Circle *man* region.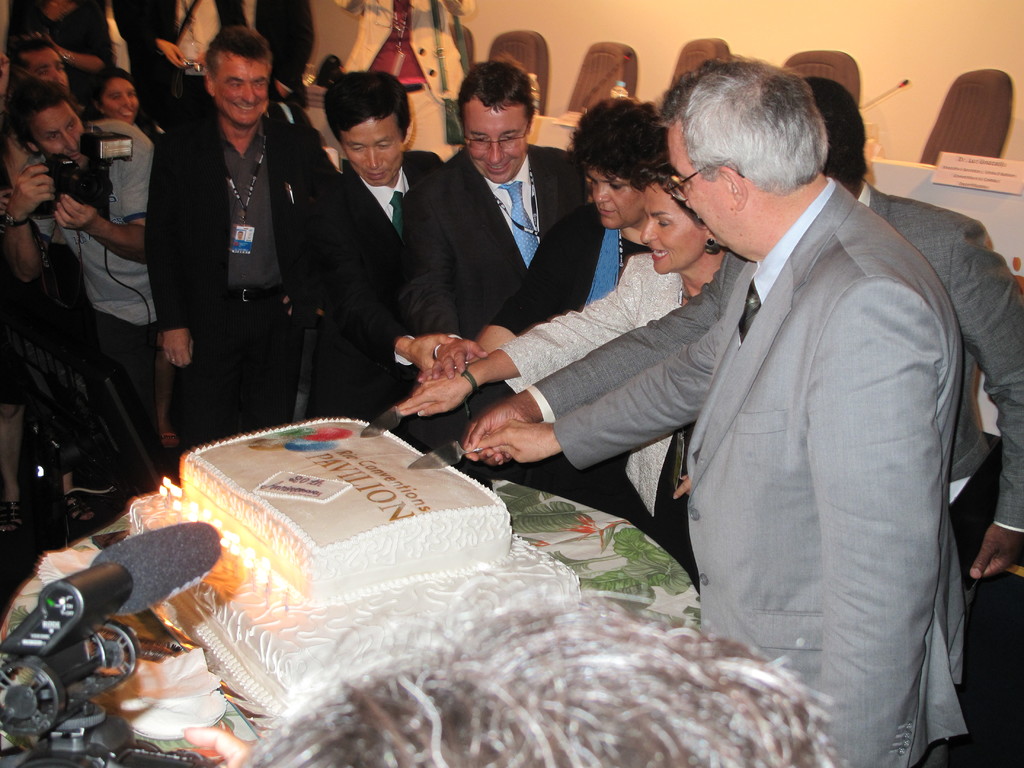
Region: 24:33:96:115.
